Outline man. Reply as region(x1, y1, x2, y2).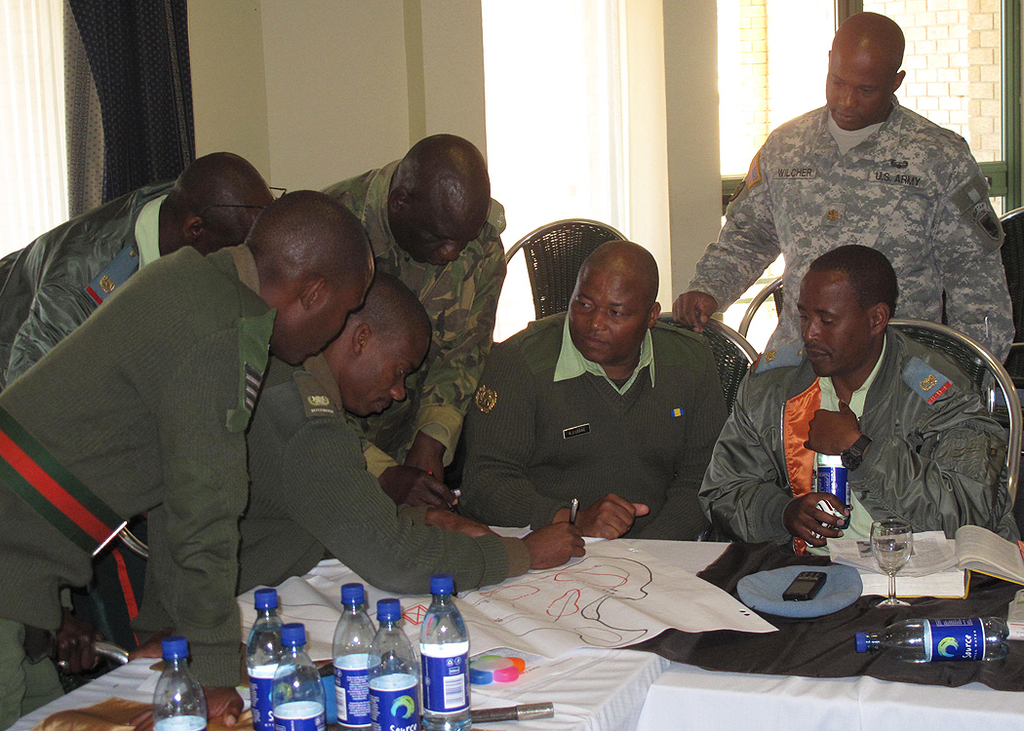
region(0, 189, 376, 730).
